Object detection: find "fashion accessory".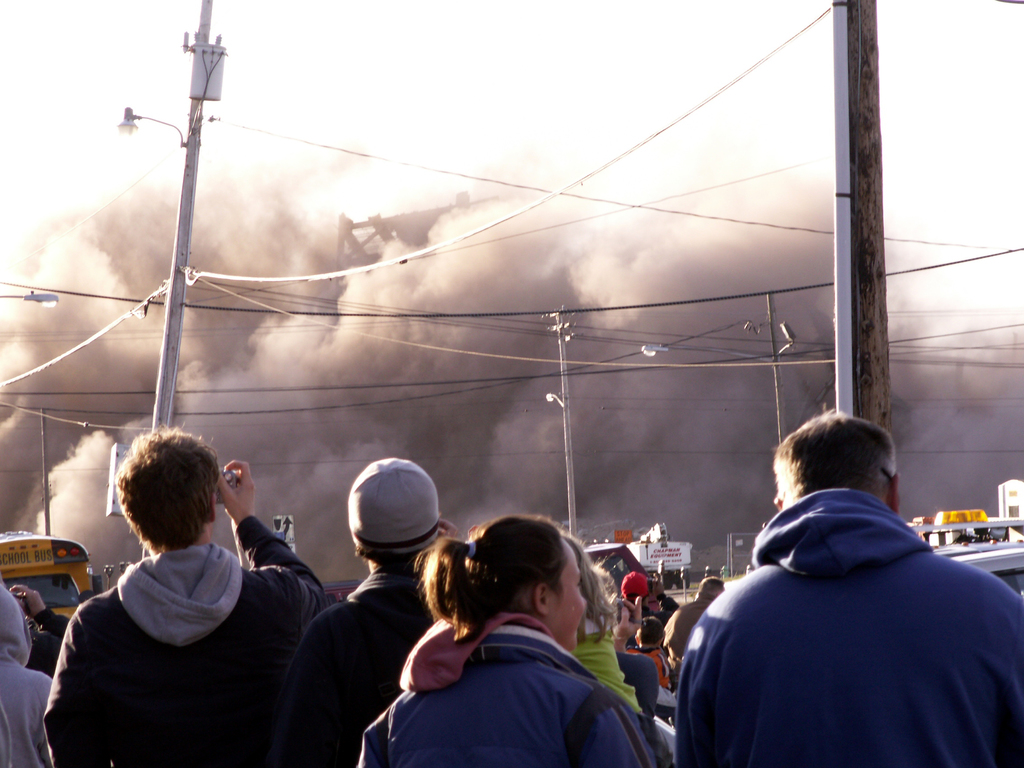
466,538,477,557.
